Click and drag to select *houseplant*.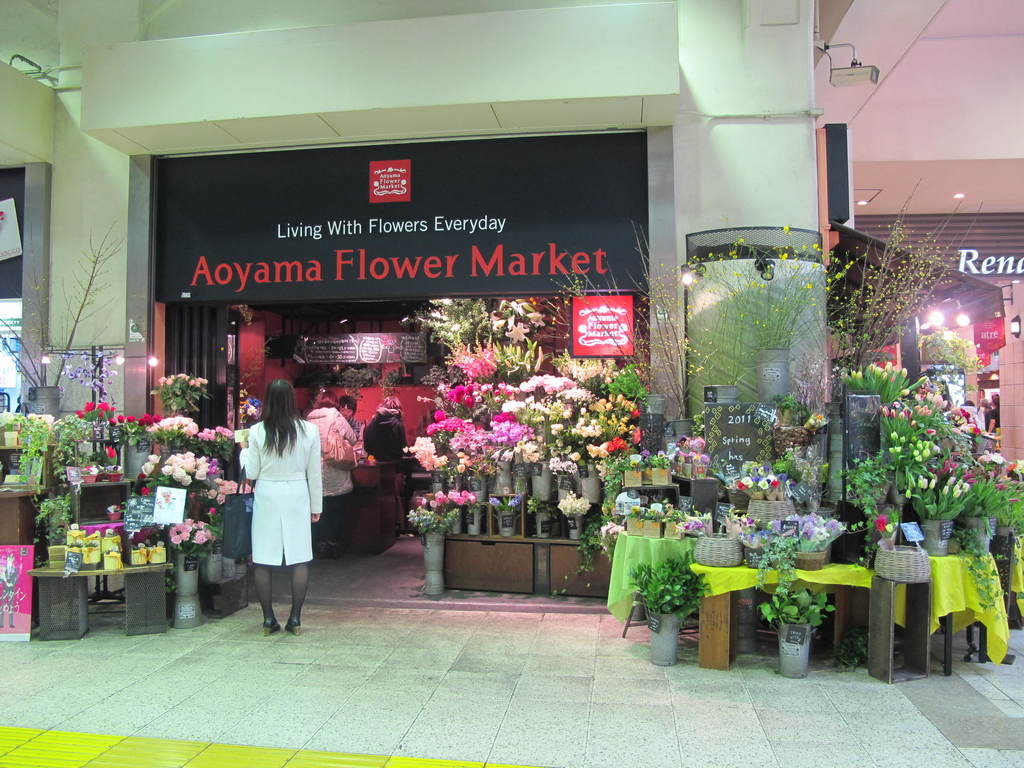
Selection: x1=897, y1=429, x2=935, y2=468.
